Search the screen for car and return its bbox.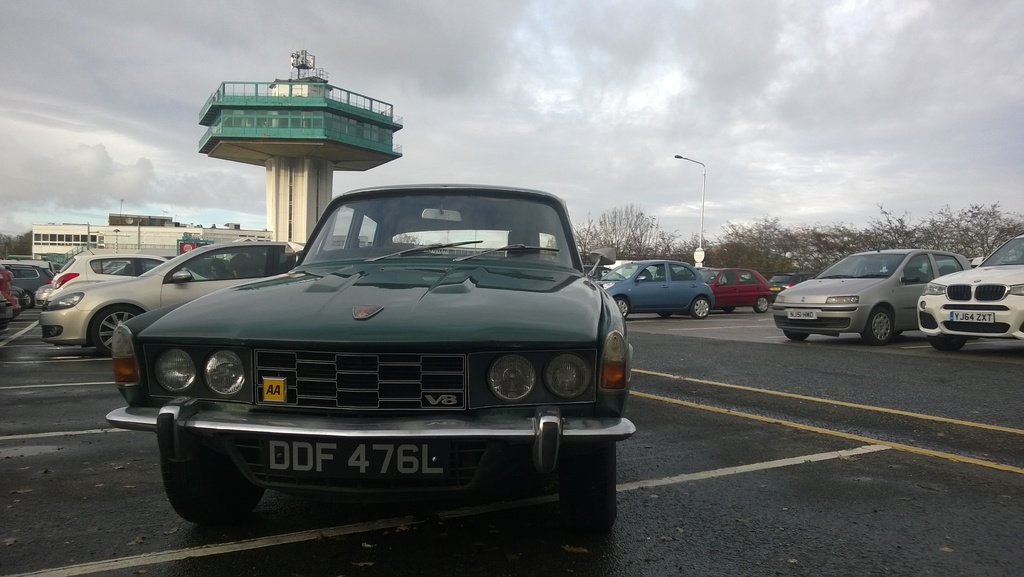
Found: <bbox>588, 253, 713, 317</bbox>.
